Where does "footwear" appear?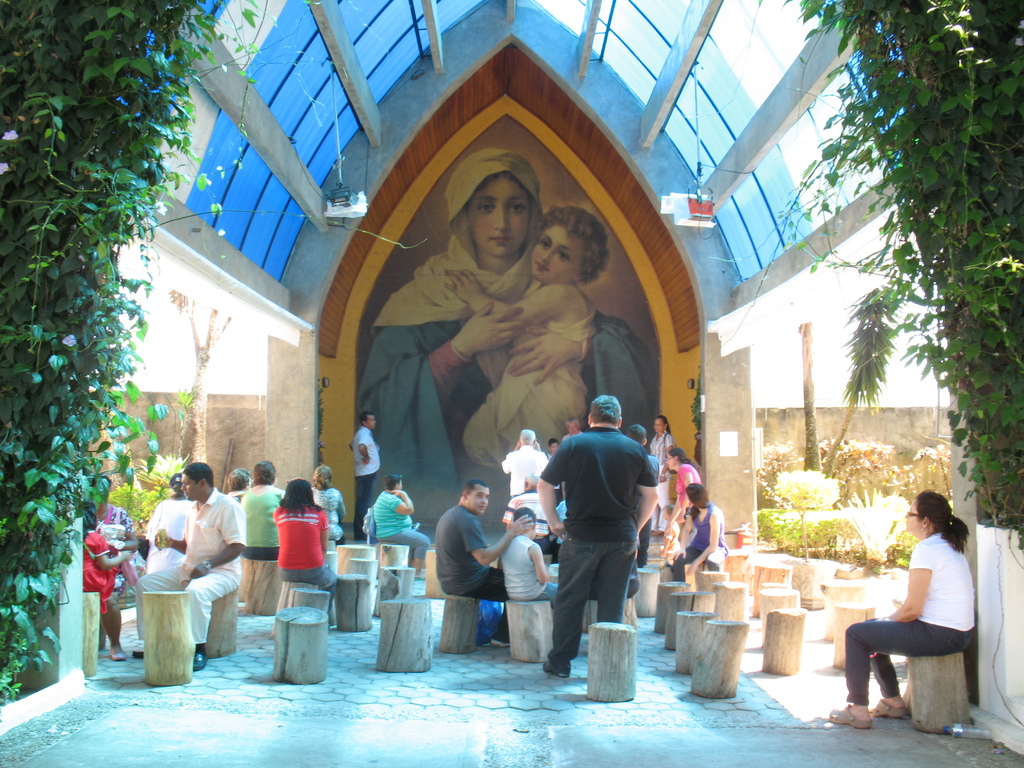
Appears at [191, 651, 206, 669].
